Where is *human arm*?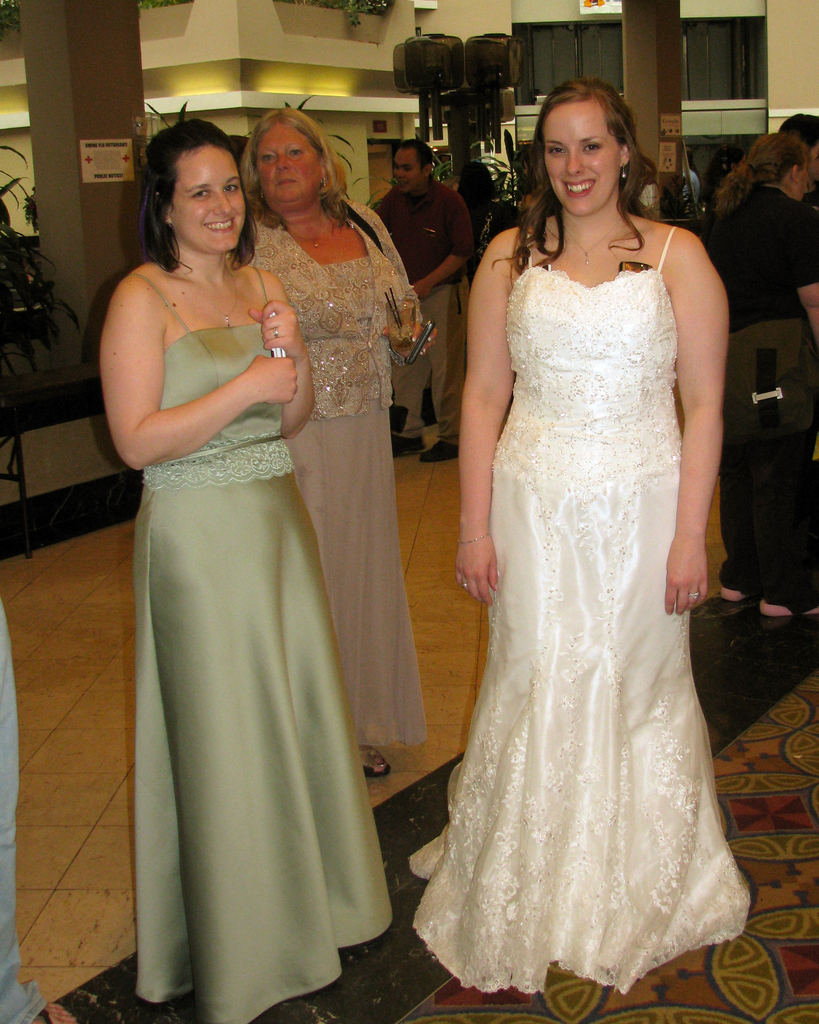
region(241, 268, 325, 438).
